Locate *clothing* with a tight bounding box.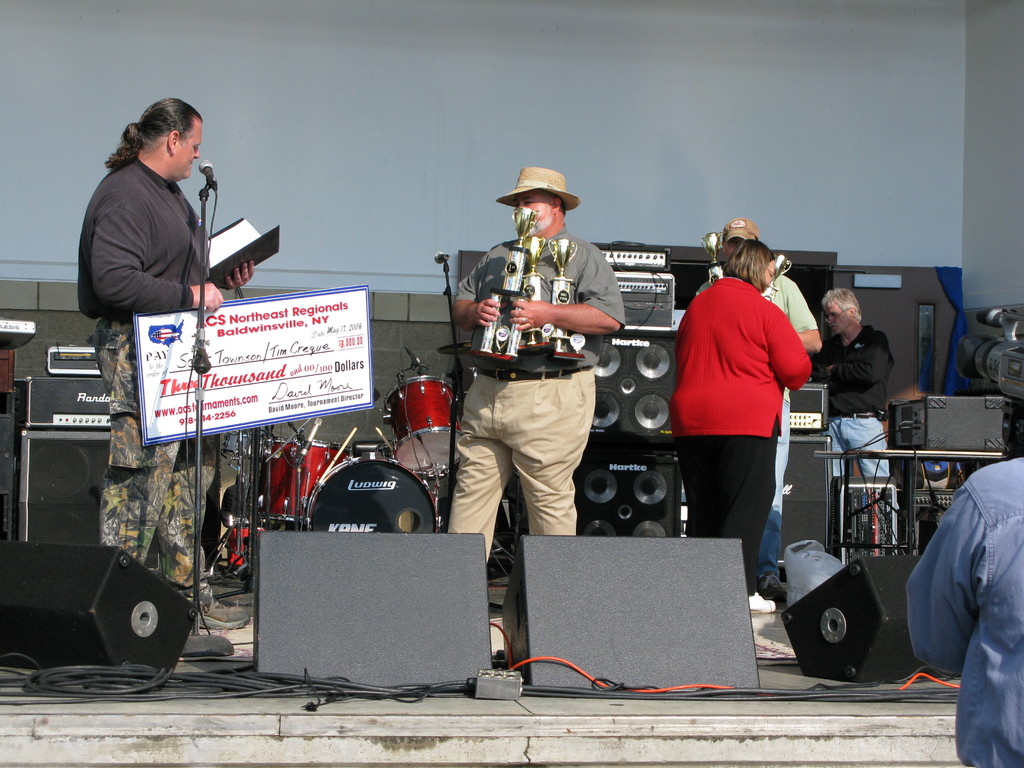
{"x1": 448, "y1": 225, "x2": 622, "y2": 356}.
